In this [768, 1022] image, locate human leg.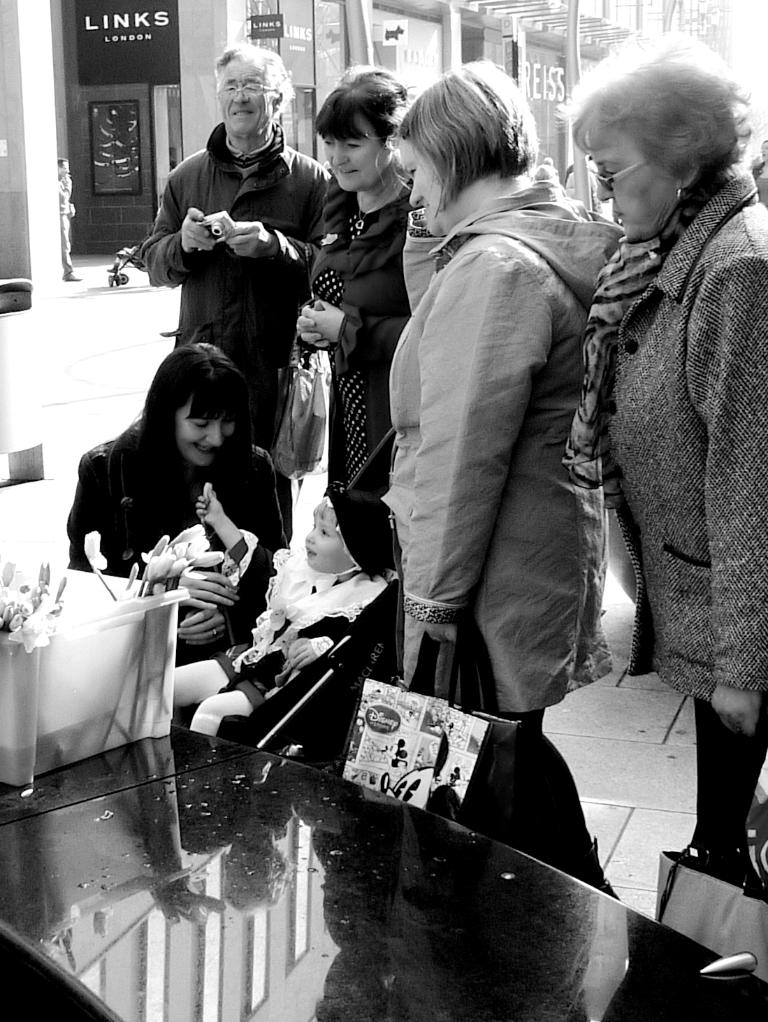
Bounding box: select_region(166, 660, 224, 707).
